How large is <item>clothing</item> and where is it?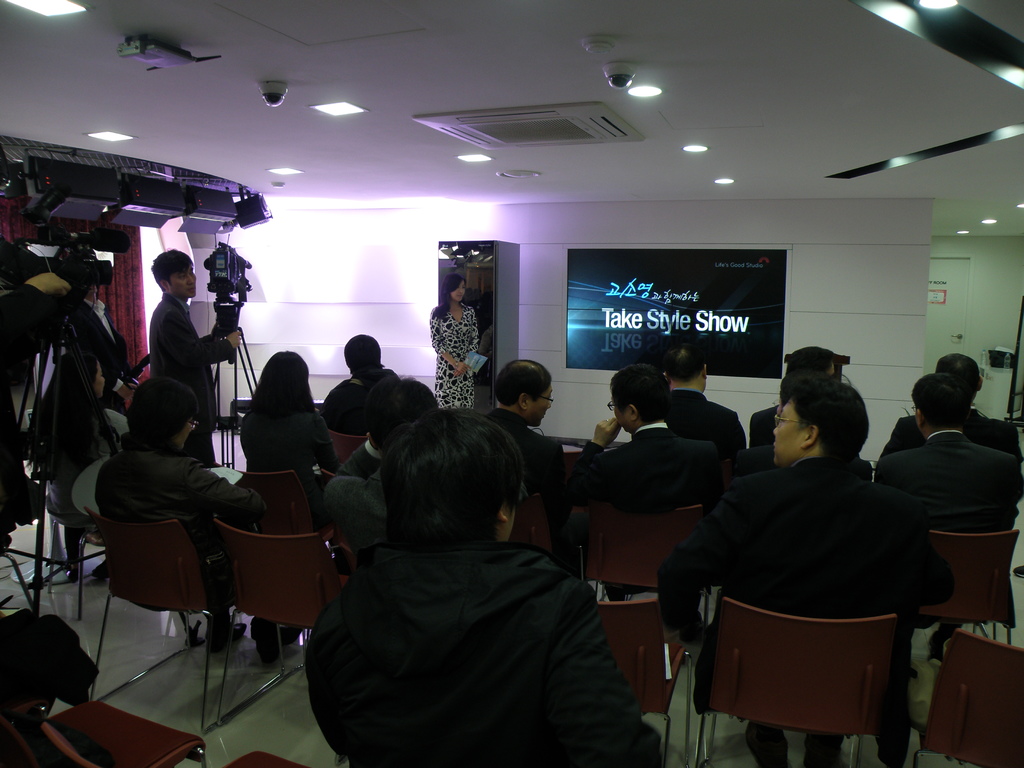
Bounding box: <box>689,444,931,751</box>.
